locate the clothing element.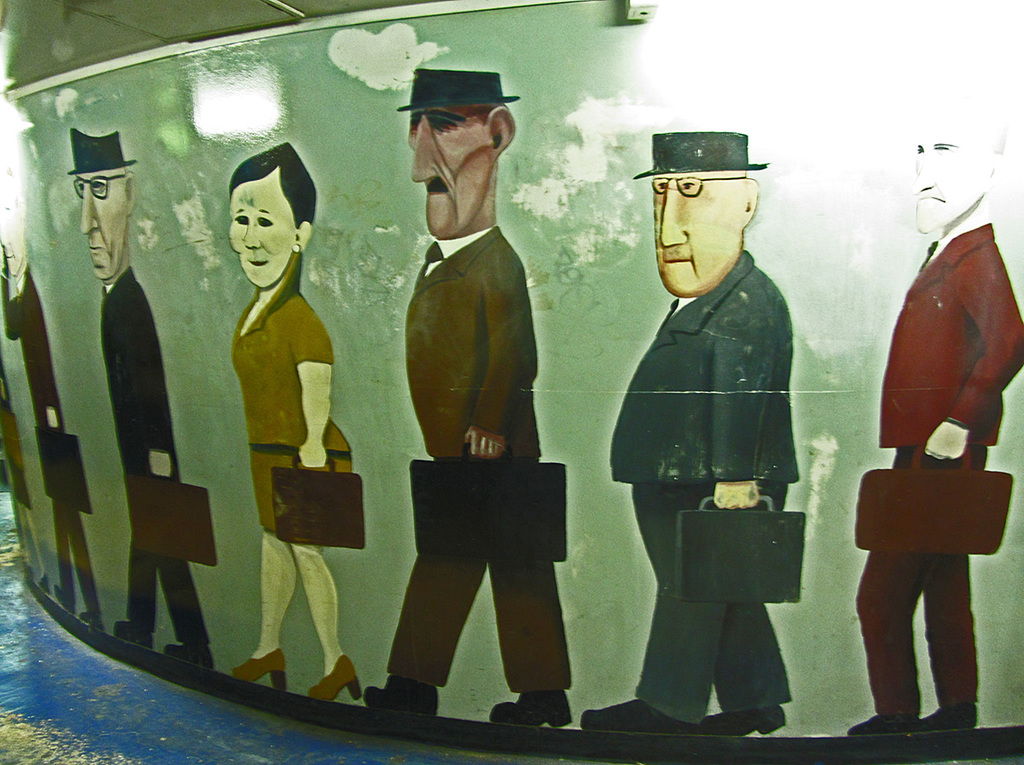
Element bbox: 850,221,1023,723.
